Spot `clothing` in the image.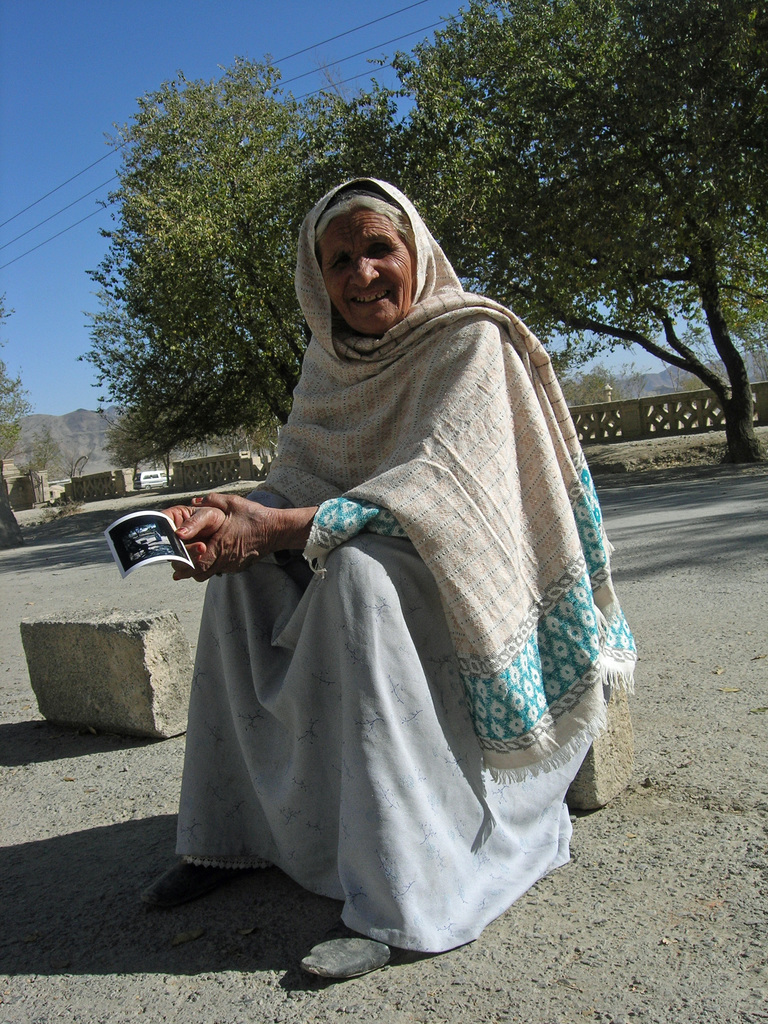
`clothing` found at 163 214 616 931.
